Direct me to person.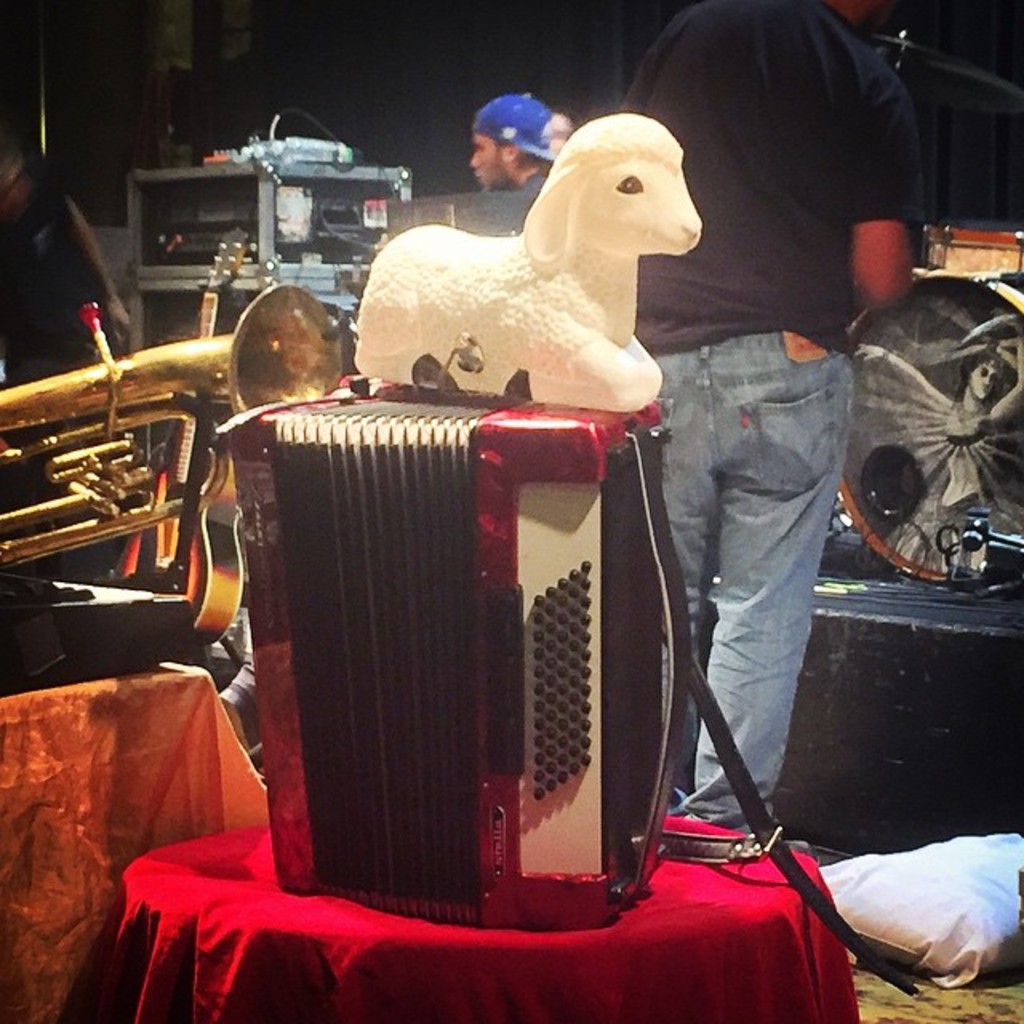
Direction: x1=469, y1=91, x2=565, y2=189.
